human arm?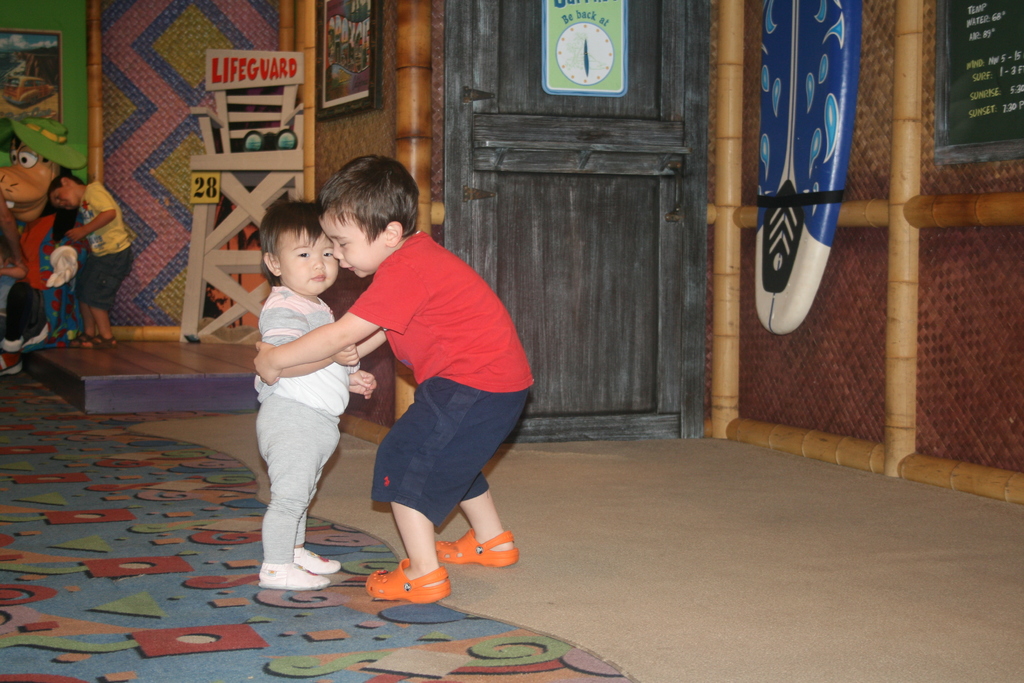
[left=351, top=313, right=384, bottom=357]
